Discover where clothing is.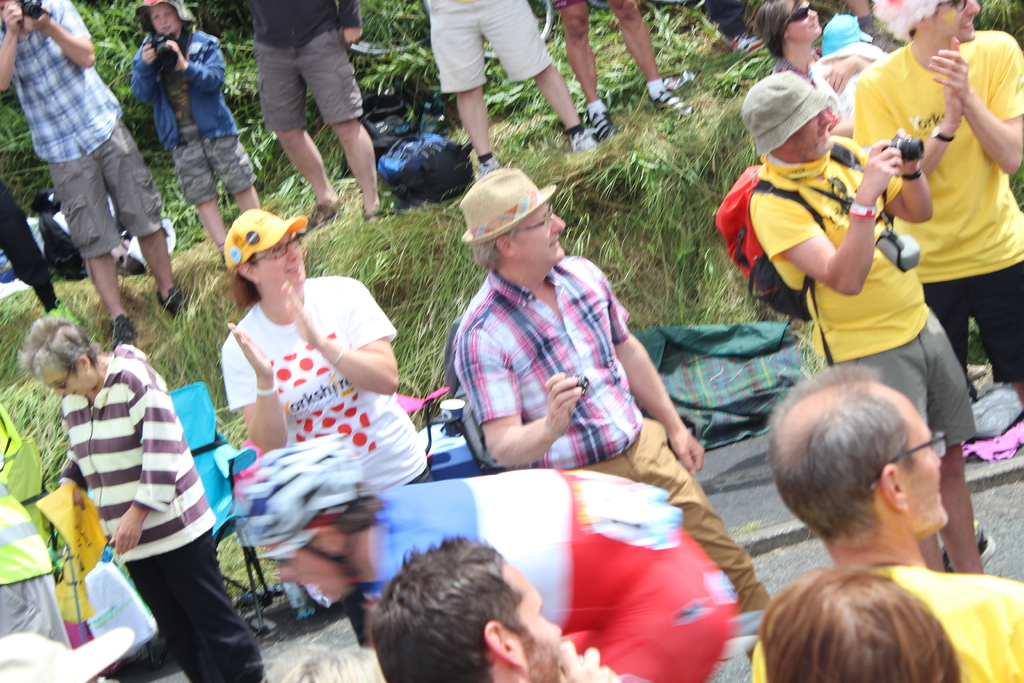
Discovered at {"x1": 0, "y1": 0, "x2": 169, "y2": 252}.
